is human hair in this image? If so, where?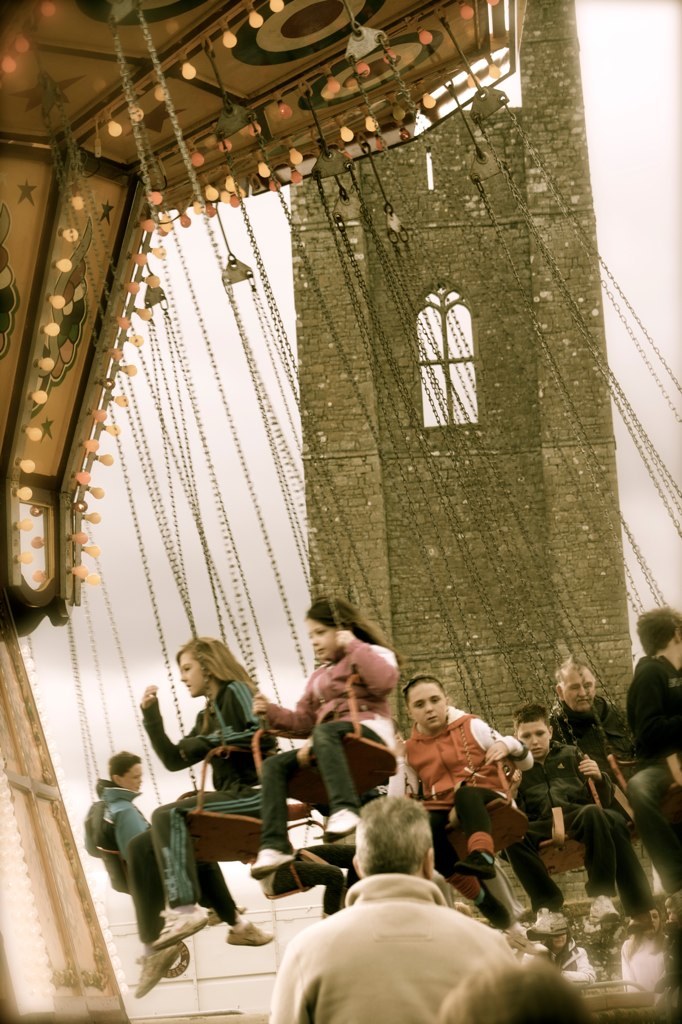
Yes, at 298, 590, 413, 678.
